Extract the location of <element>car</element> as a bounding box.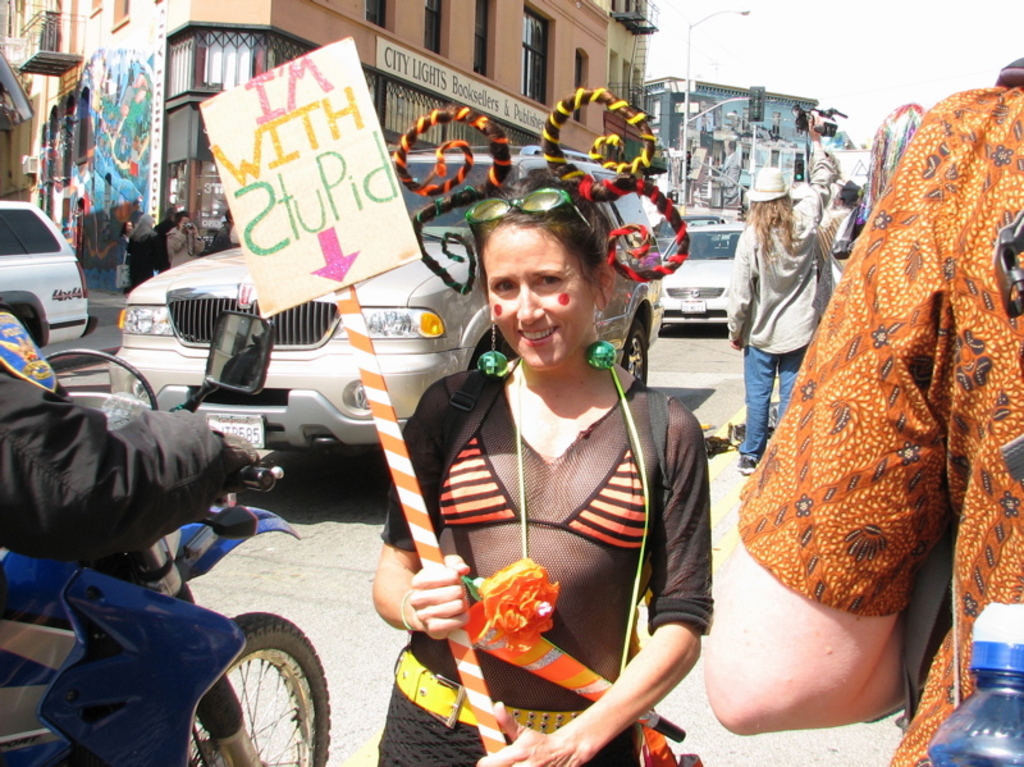
x1=0 y1=196 x2=102 y2=344.
